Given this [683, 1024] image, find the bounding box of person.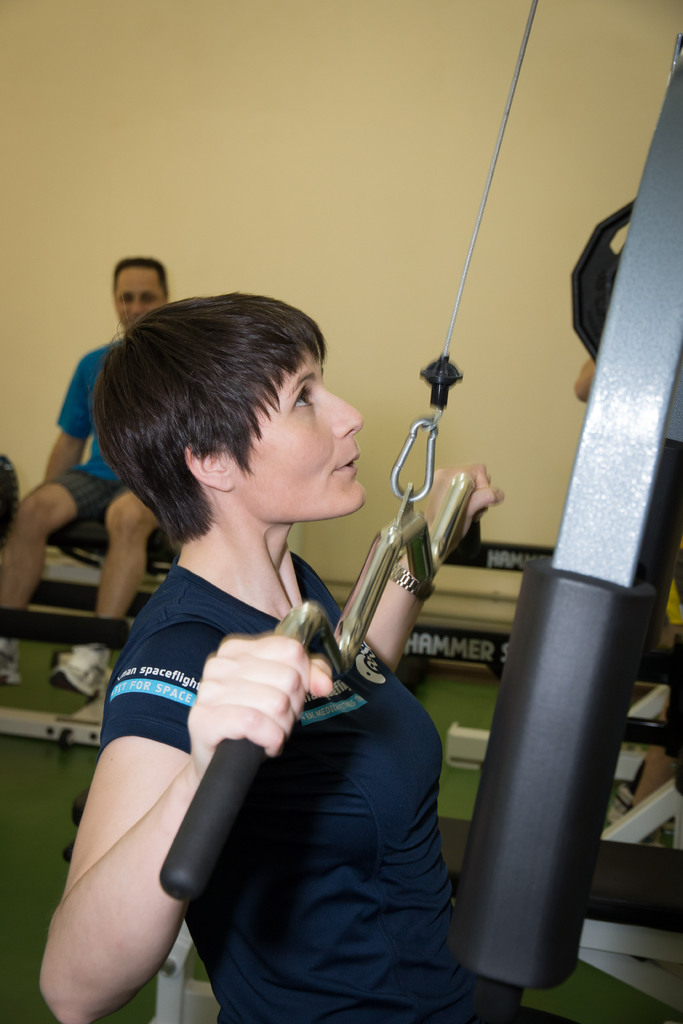
rect(65, 259, 525, 1020).
